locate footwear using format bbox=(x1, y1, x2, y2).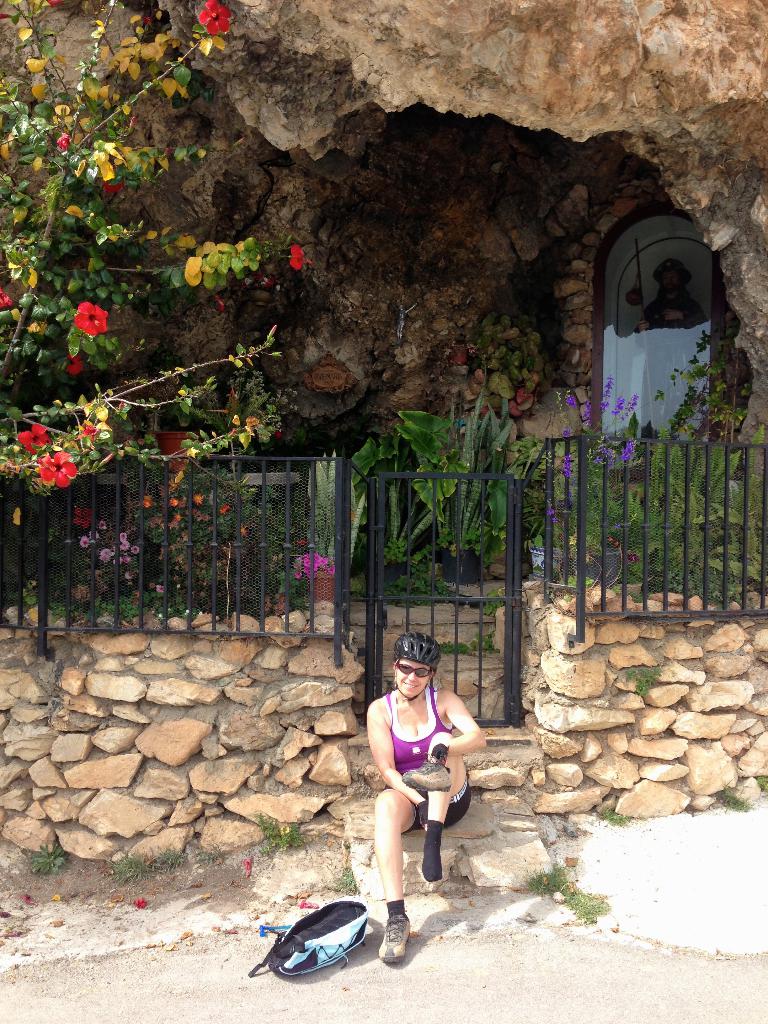
bbox=(403, 758, 450, 793).
